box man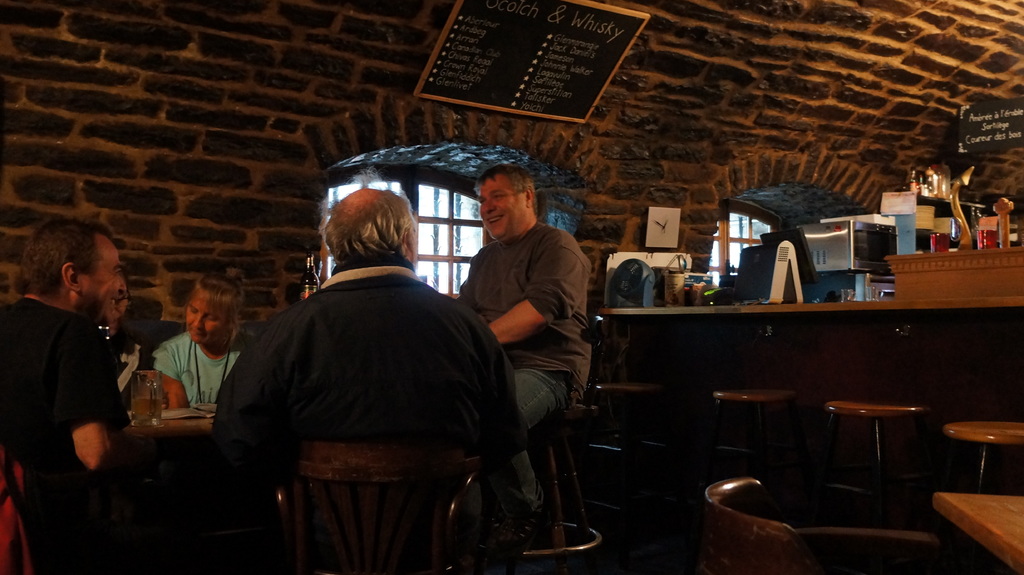
locate(0, 223, 152, 574)
